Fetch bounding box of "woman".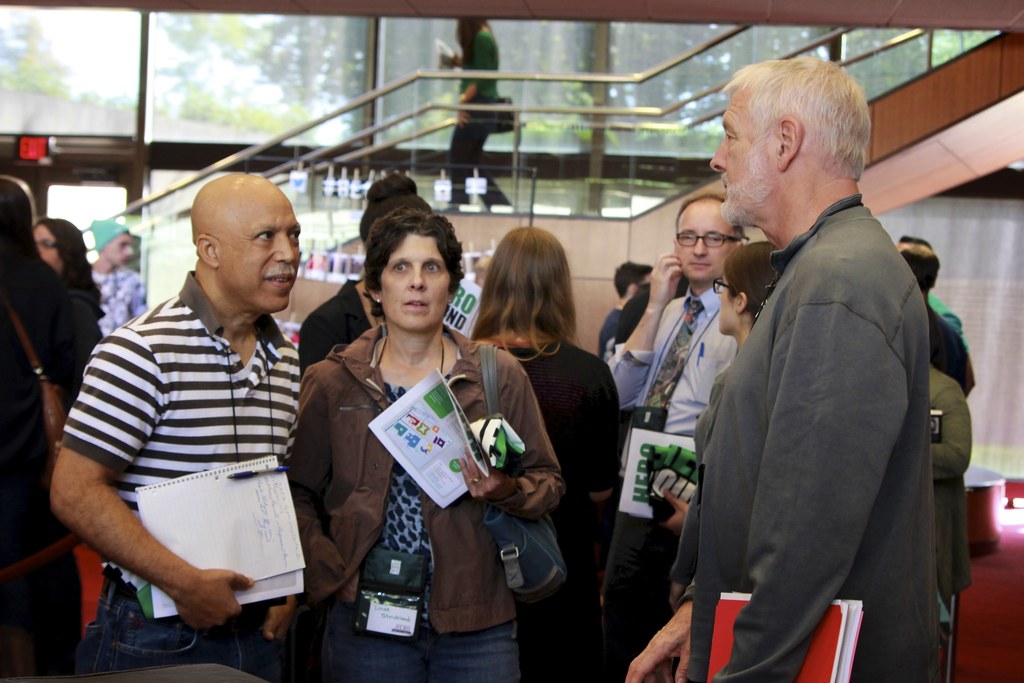
Bbox: [0,176,87,678].
